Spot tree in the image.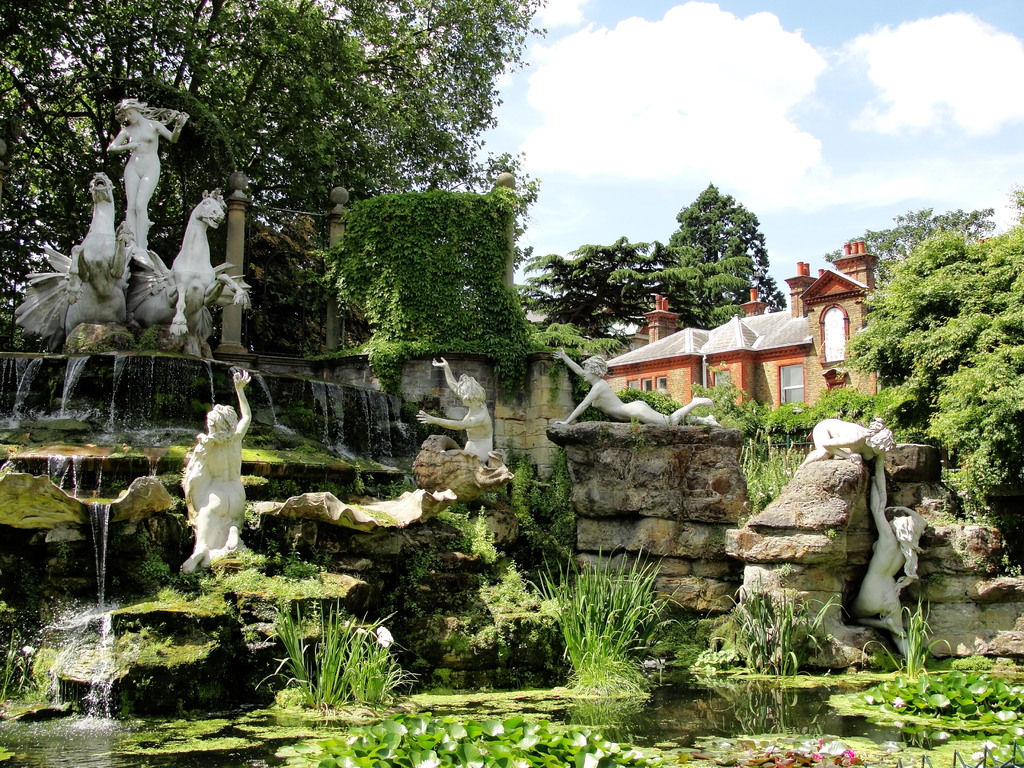
tree found at {"left": 323, "top": 182, "right": 529, "bottom": 376}.
